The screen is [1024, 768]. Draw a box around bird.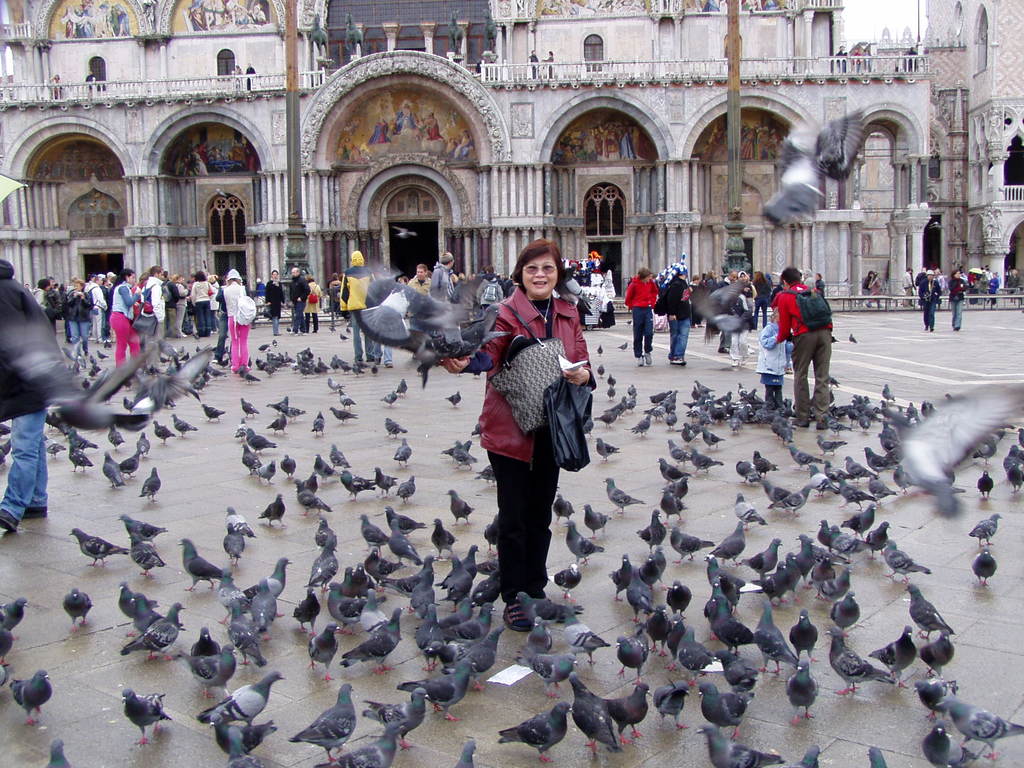
locate(570, 630, 614, 669).
